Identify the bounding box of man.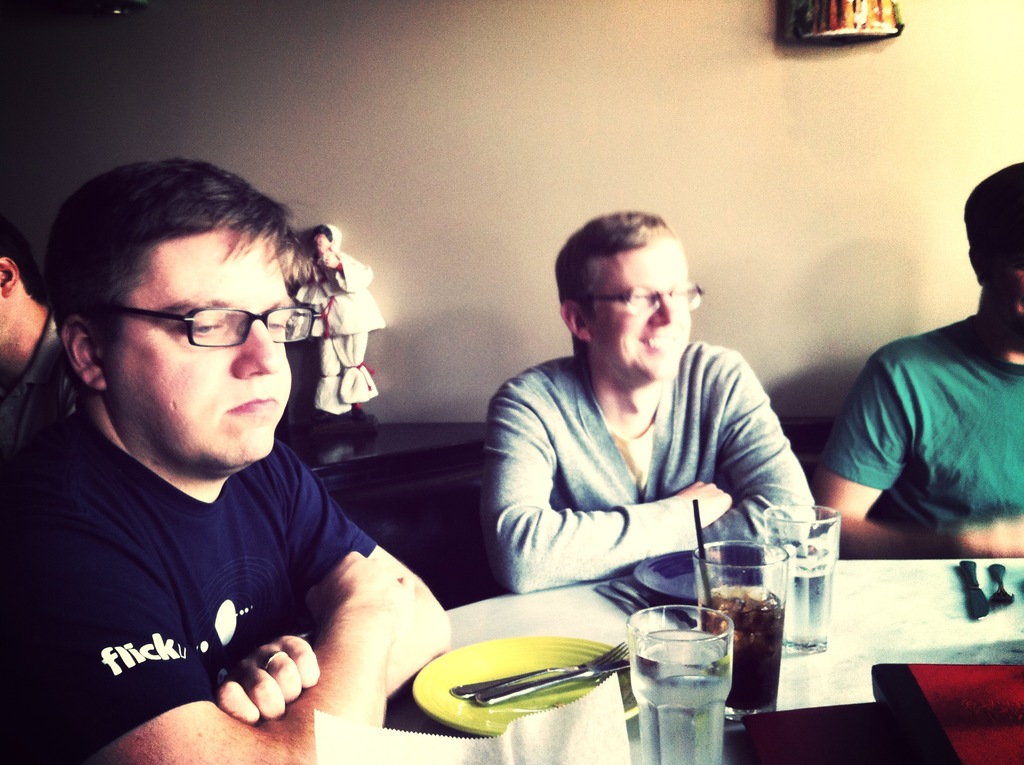
crop(3, 156, 449, 764).
